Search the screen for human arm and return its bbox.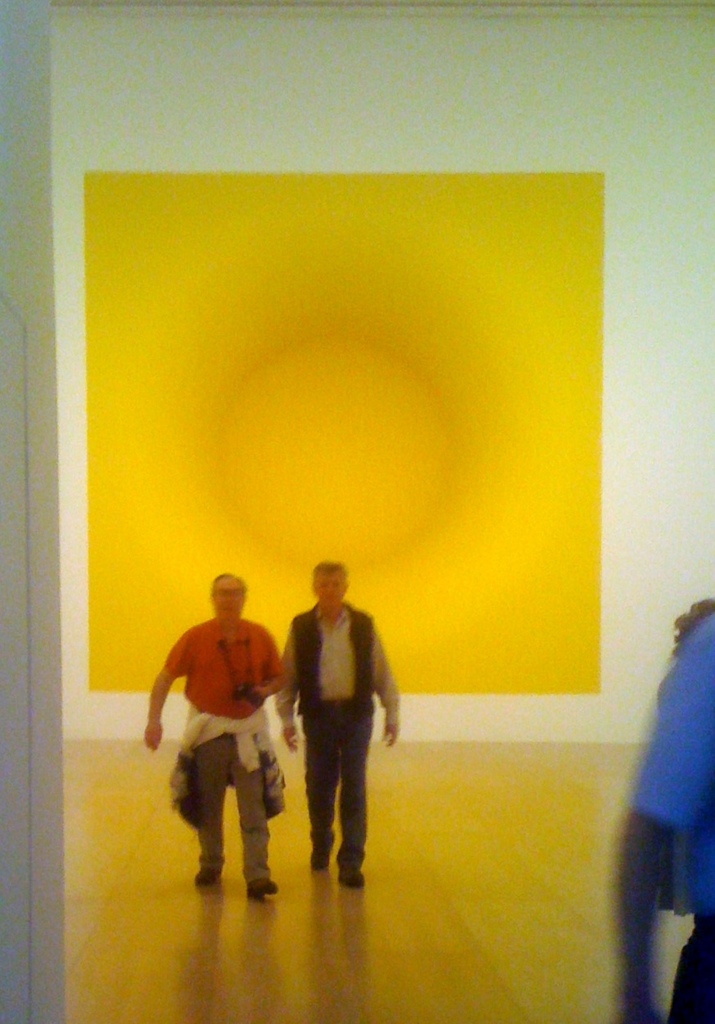
Found: [left=132, top=636, right=192, bottom=769].
